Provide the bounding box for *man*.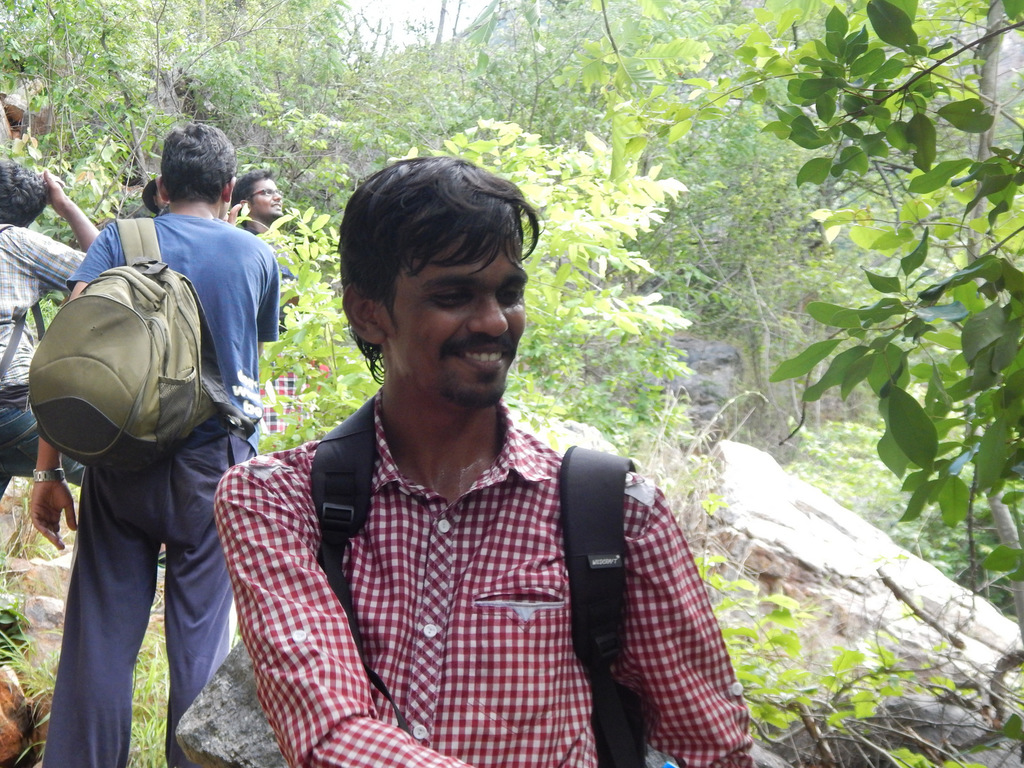
{"left": 232, "top": 170, "right": 298, "bottom": 327}.
